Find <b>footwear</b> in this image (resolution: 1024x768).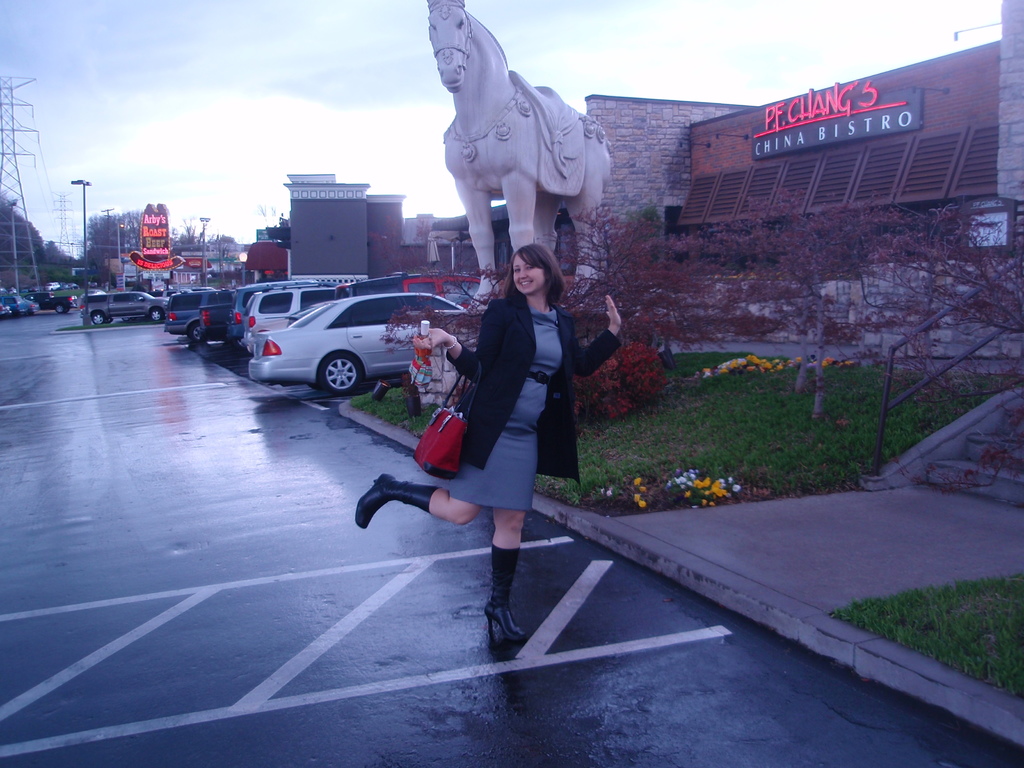
353/468/441/529.
